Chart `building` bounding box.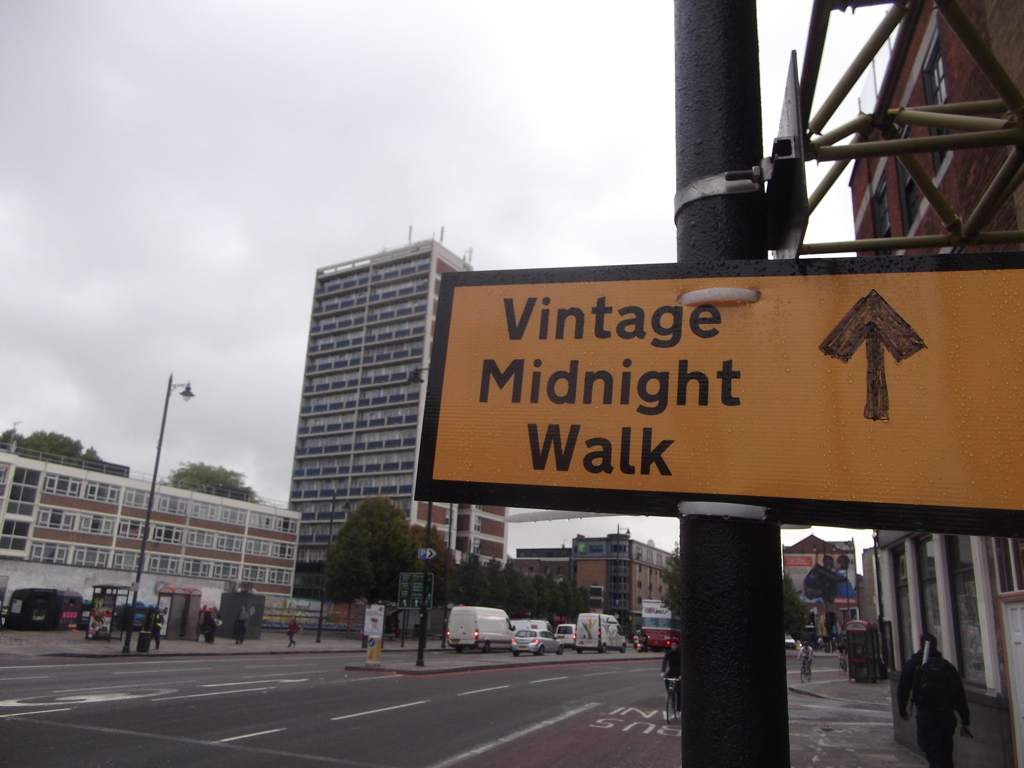
Charted: box=[509, 531, 679, 634].
